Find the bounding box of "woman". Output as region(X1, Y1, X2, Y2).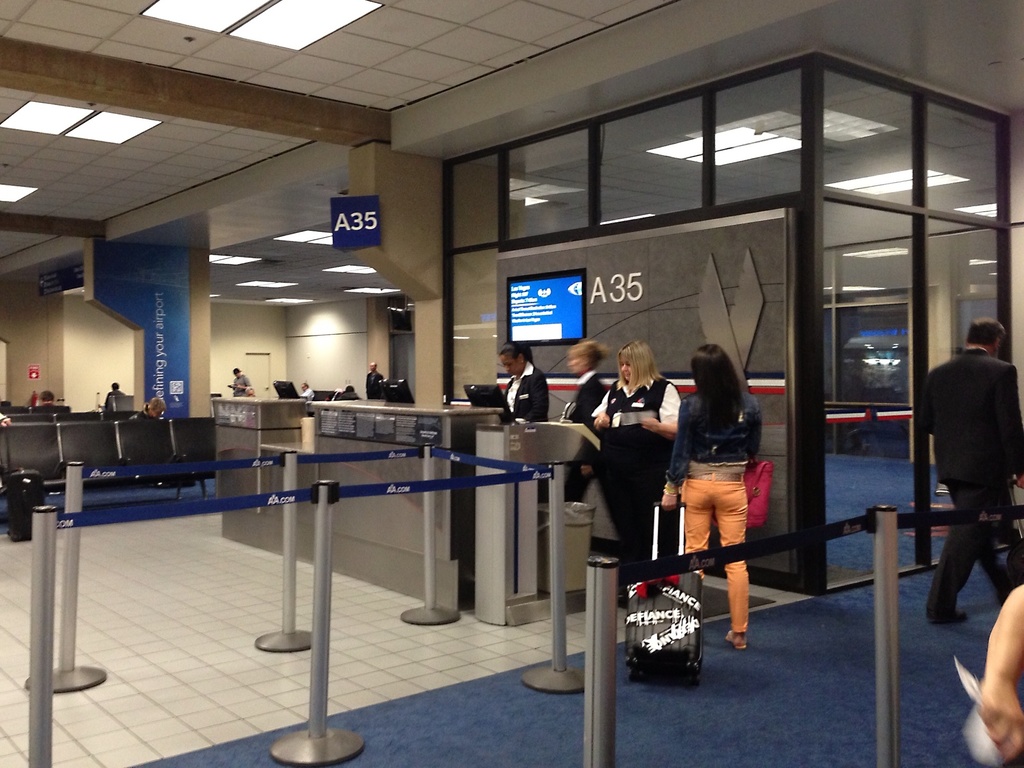
region(559, 338, 628, 553).
